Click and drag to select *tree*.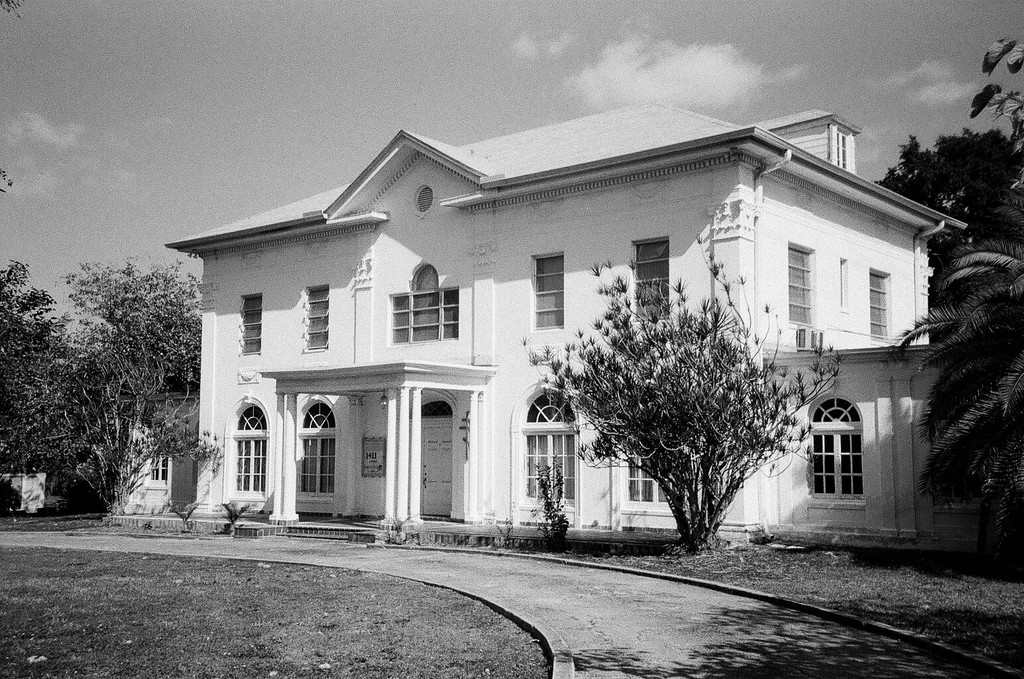
Selection: crop(556, 271, 801, 571).
